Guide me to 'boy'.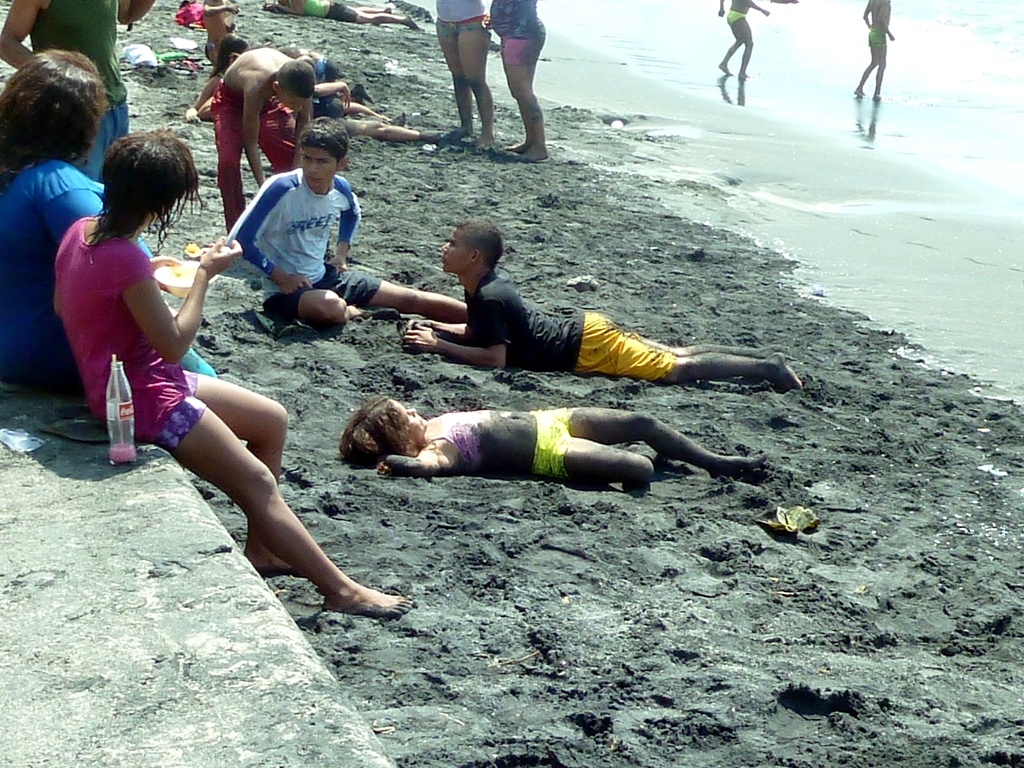
Guidance: rect(218, 111, 470, 340).
